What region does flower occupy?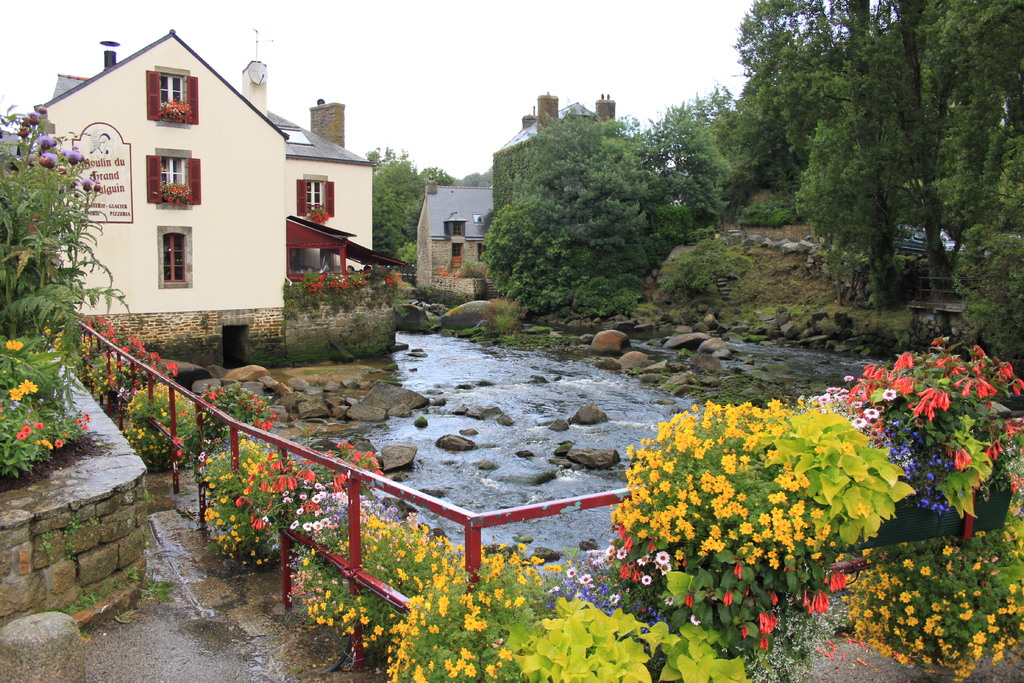
[left=20, top=372, right=35, bottom=391].
